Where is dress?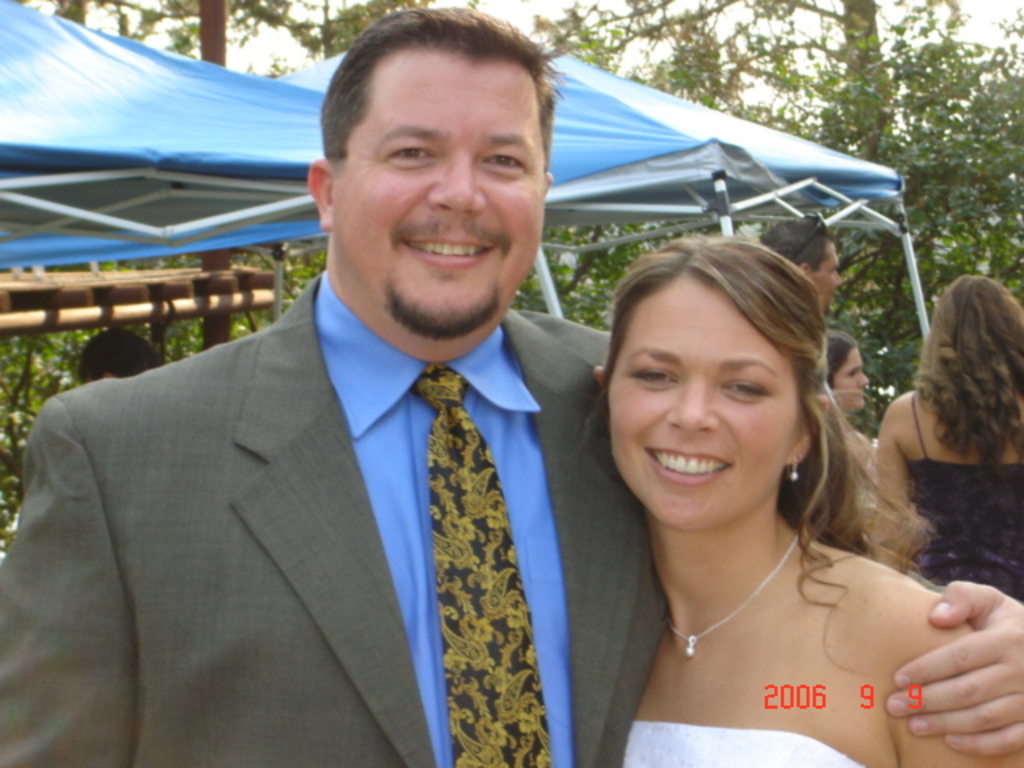
[910, 395, 1022, 611].
